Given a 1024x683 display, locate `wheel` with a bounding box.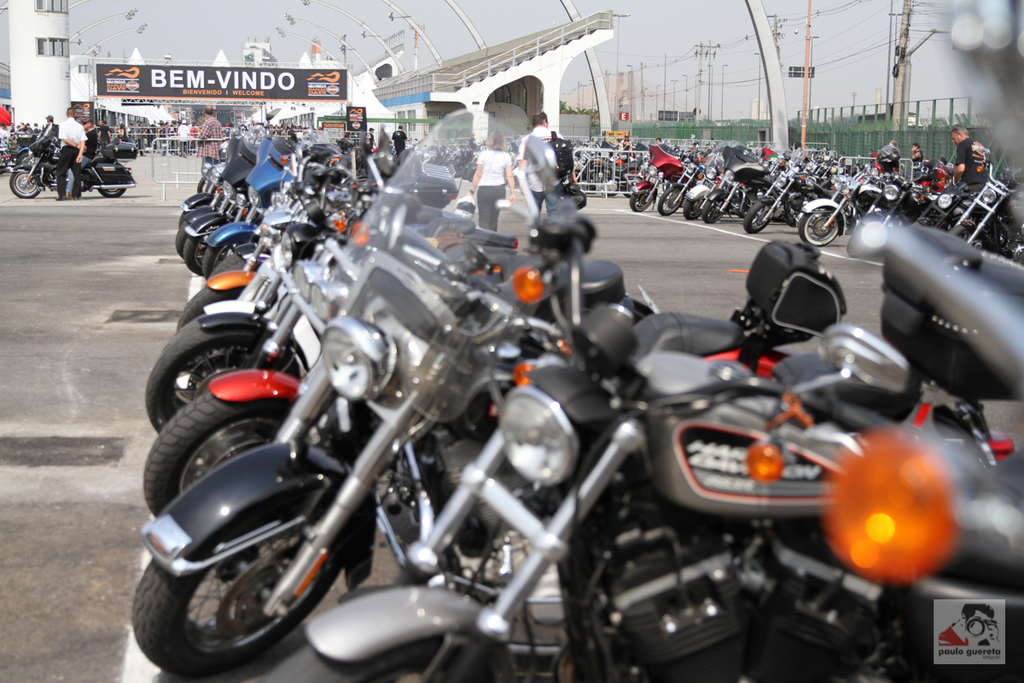
Located: bbox=[848, 228, 864, 258].
